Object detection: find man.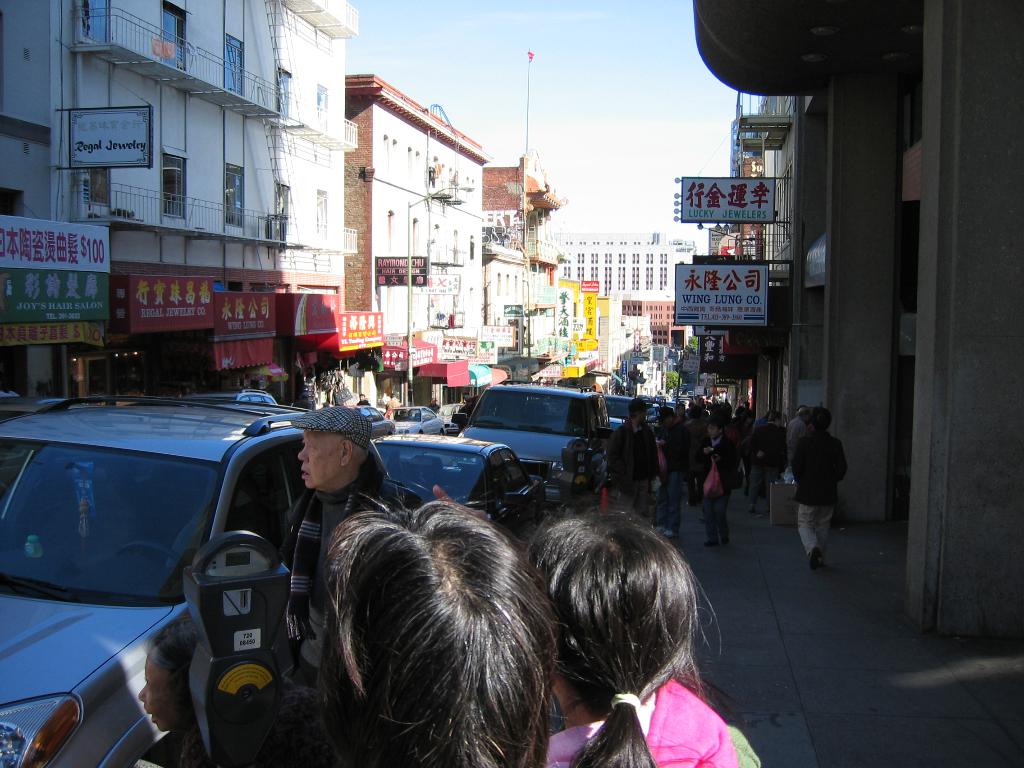
left=361, top=390, right=371, bottom=406.
